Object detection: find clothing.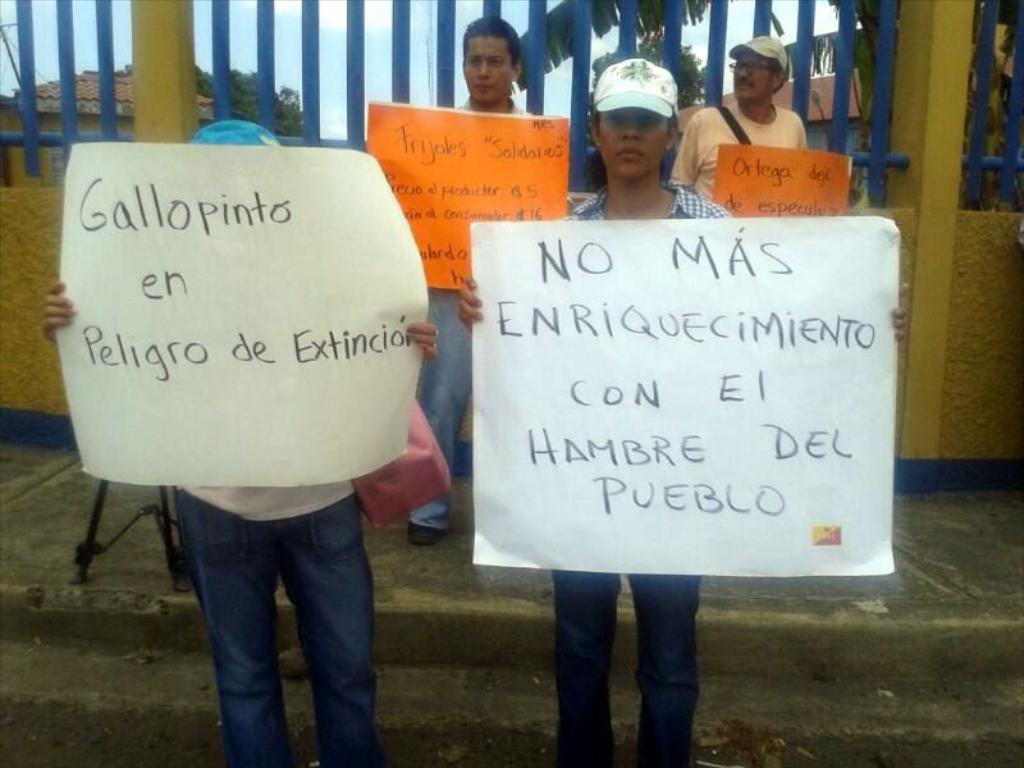
<box>411,101,532,530</box>.
